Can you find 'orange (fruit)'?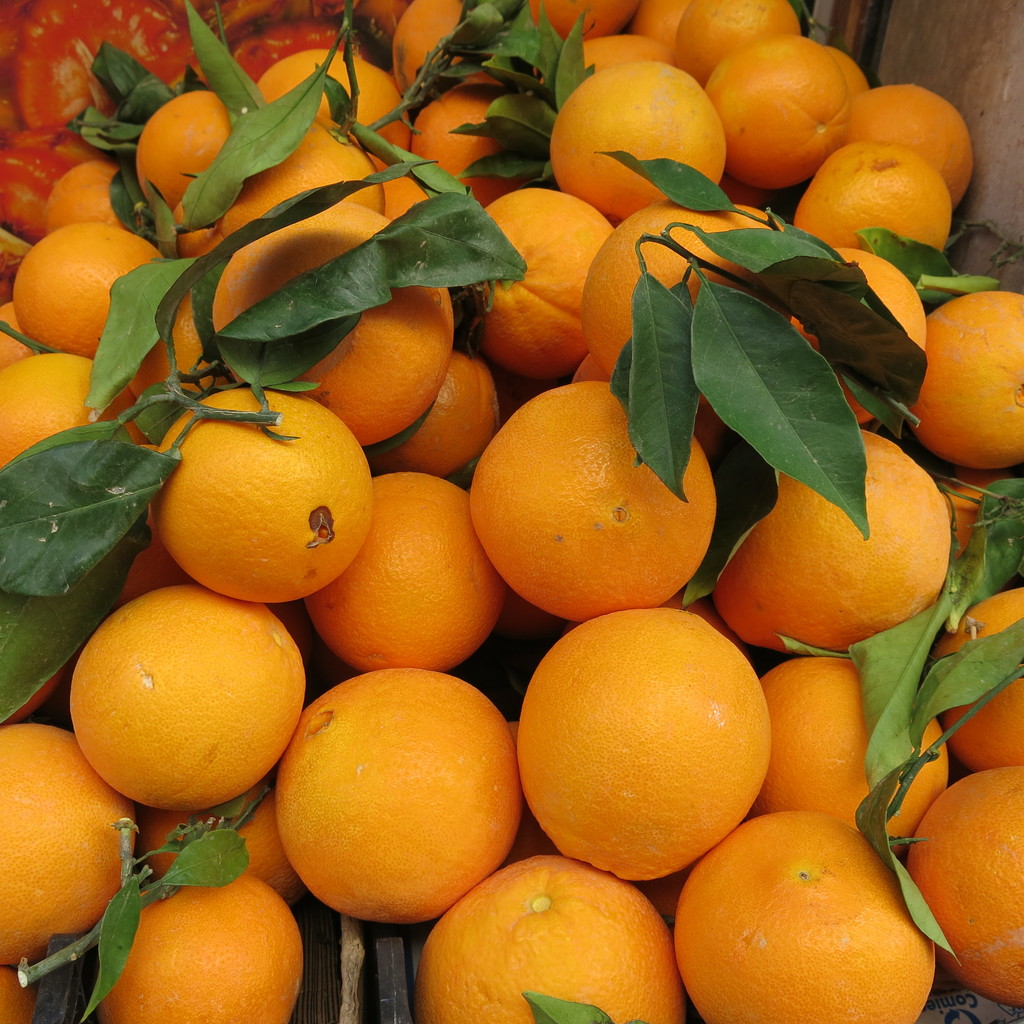
Yes, bounding box: box(712, 38, 850, 175).
